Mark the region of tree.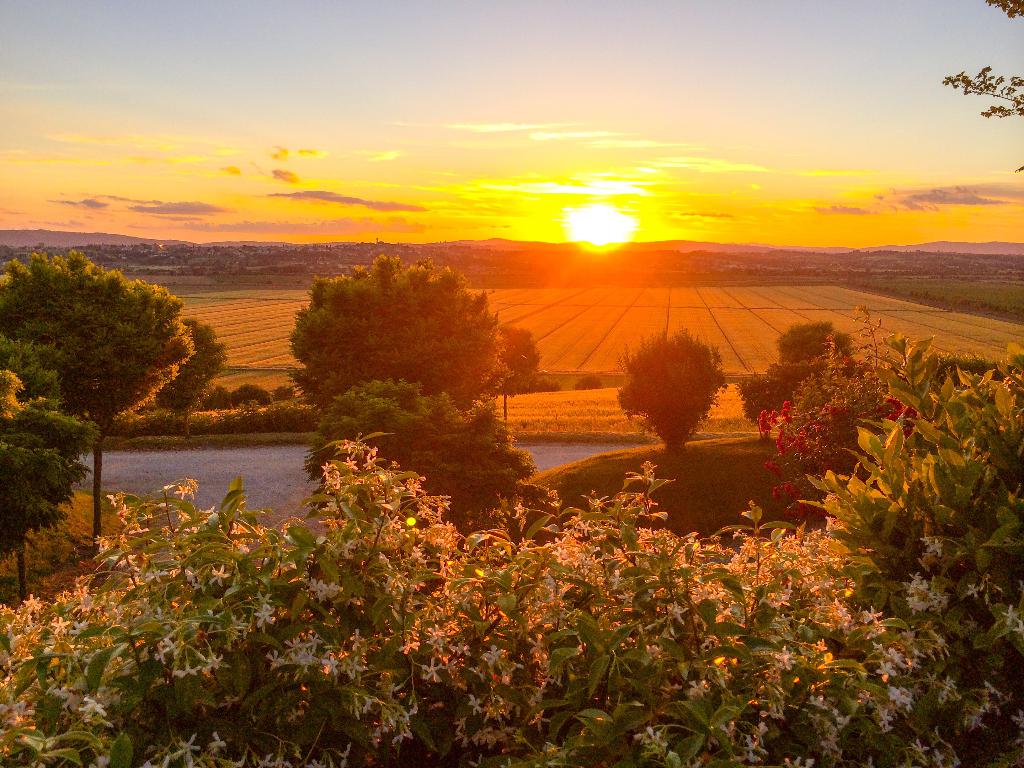
Region: [619,327,733,449].
